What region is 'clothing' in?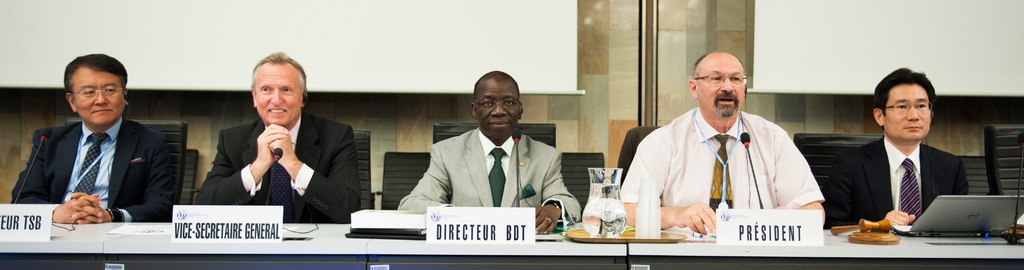
(195, 110, 358, 222).
